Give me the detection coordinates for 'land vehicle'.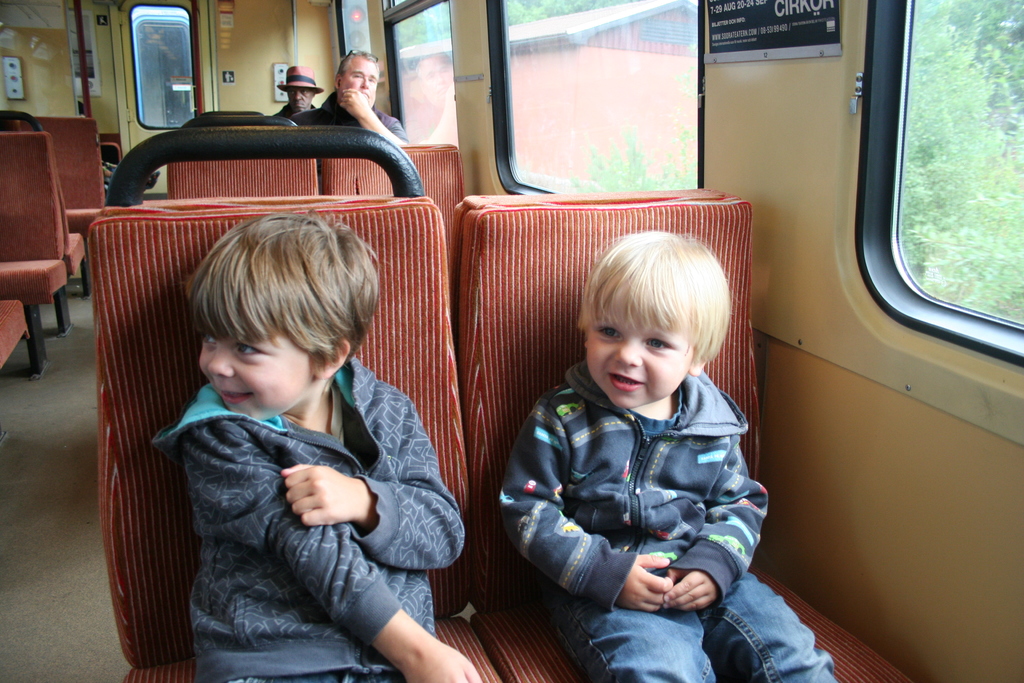
crop(0, 0, 1023, 682).
